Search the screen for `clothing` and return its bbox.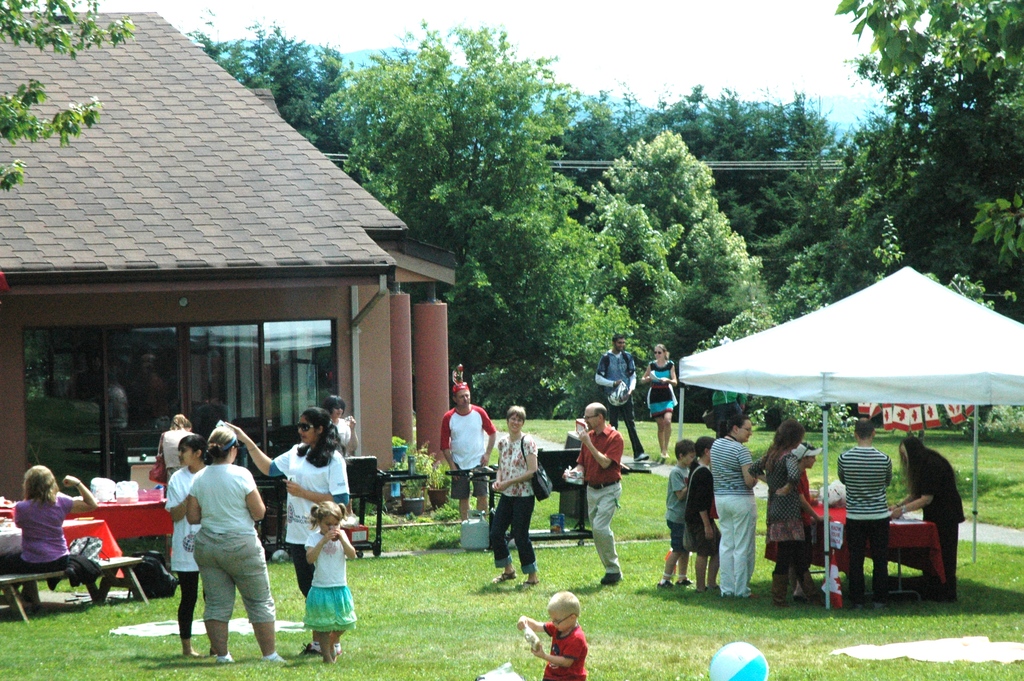
Found: (593, 346, 643, 462).
